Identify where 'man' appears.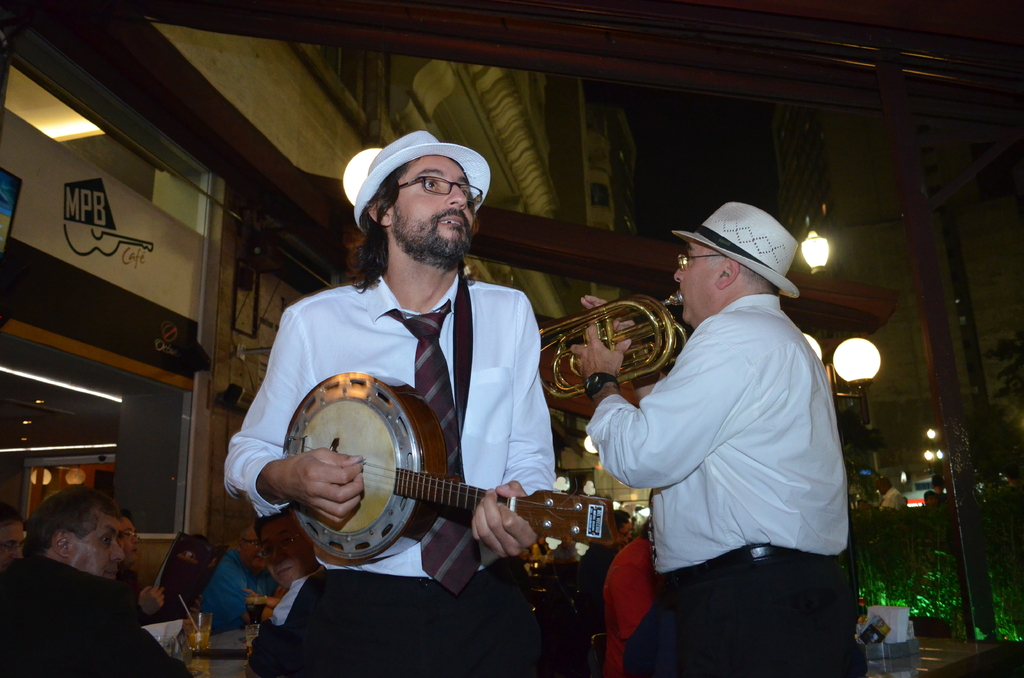
Appears at bbox=(202, 523, 278, 633).
